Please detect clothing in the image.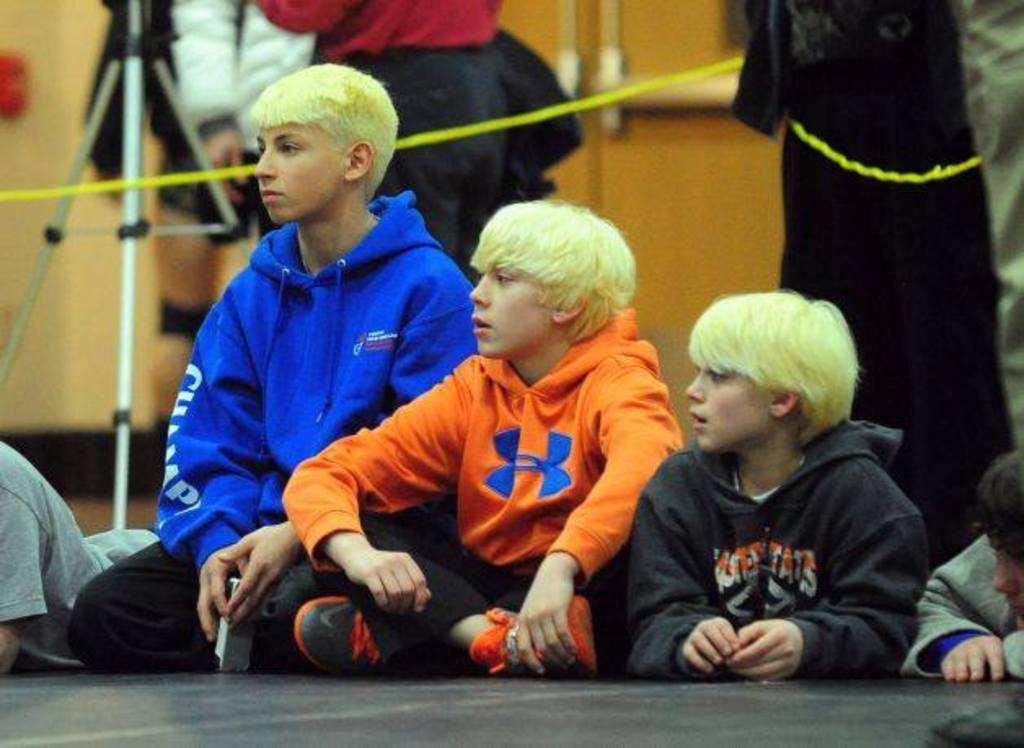
<bbox>0, 438, 161, 671</bbox>.
